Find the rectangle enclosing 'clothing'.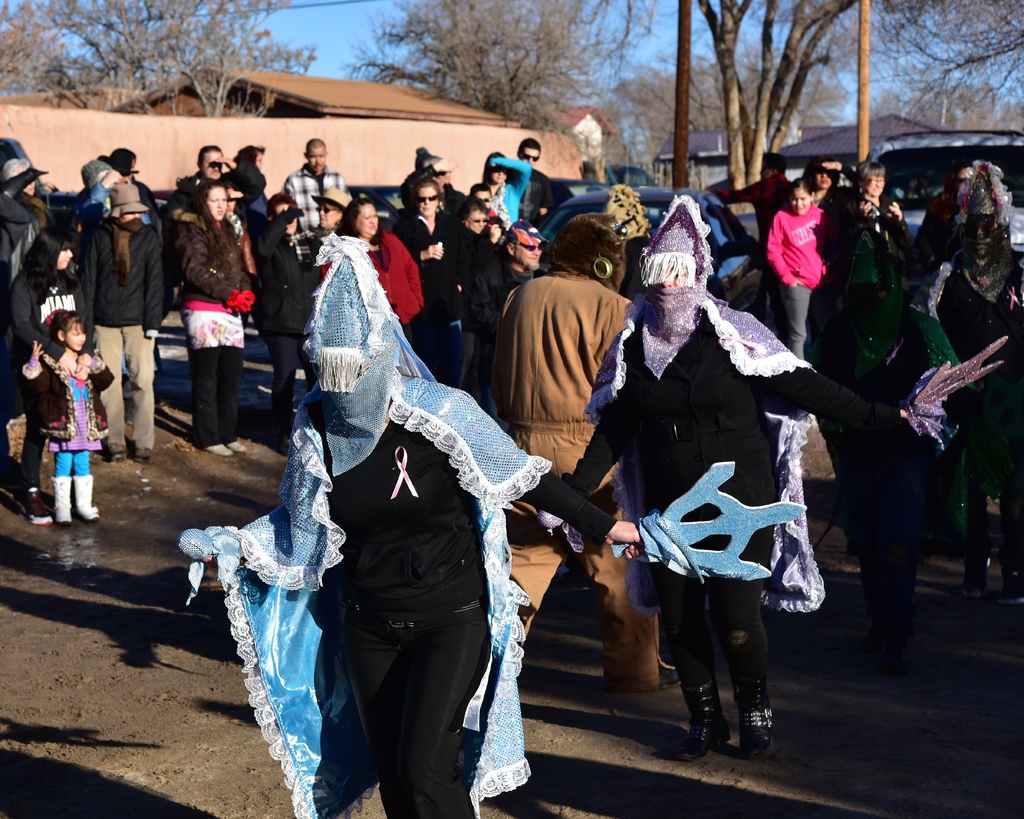
768, 209, 828, 356.
